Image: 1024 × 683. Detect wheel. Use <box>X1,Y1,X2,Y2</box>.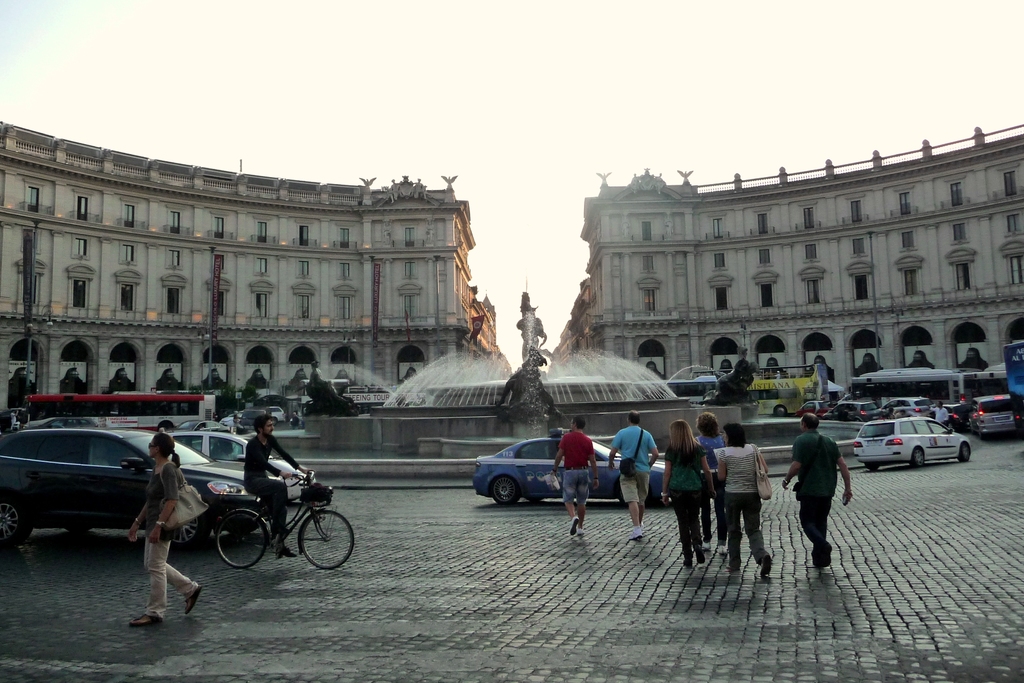
<box>212,508,267,574</box>.
